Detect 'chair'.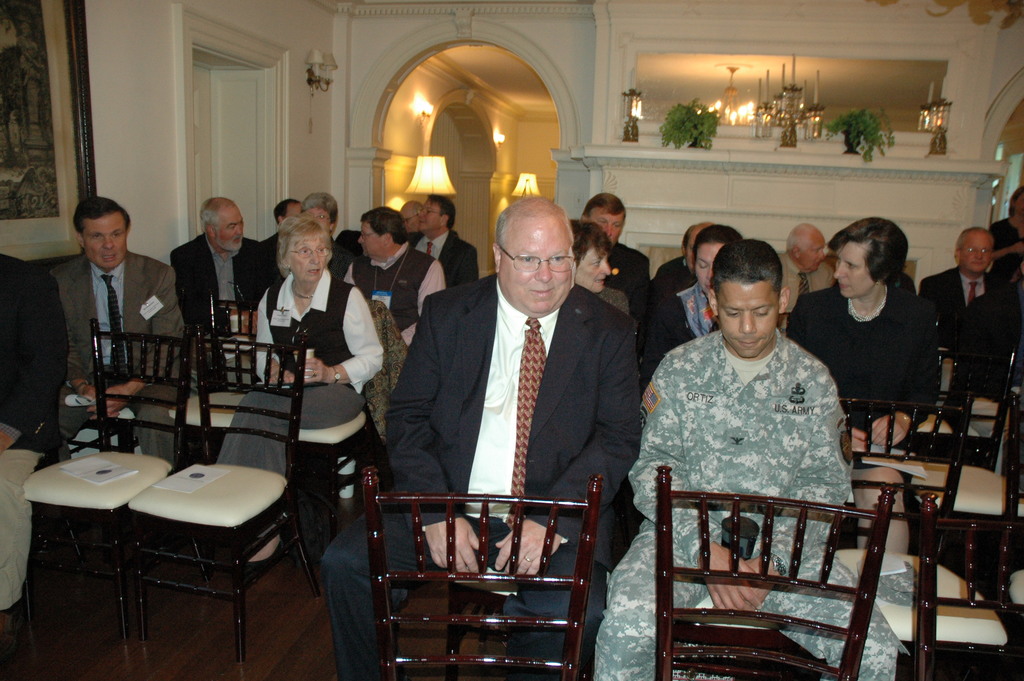
Detected at pyautogui.locateOnScreen(125, 319, 326, 663).
